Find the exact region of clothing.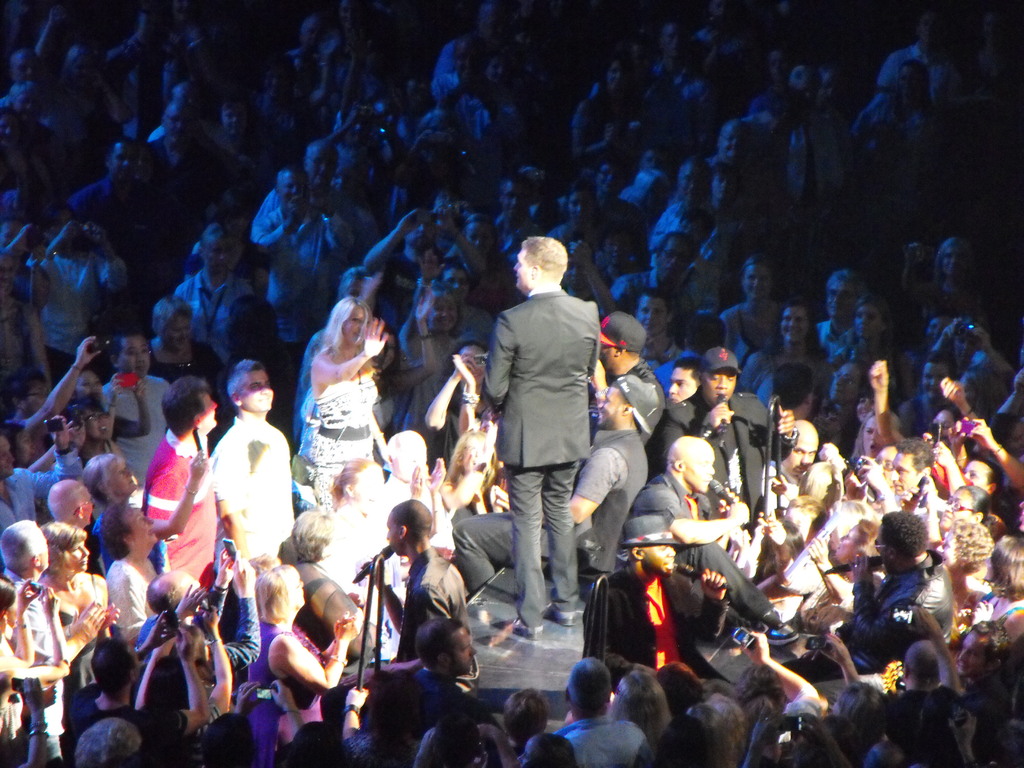
Exact region: 295, 550, 369, 641.
